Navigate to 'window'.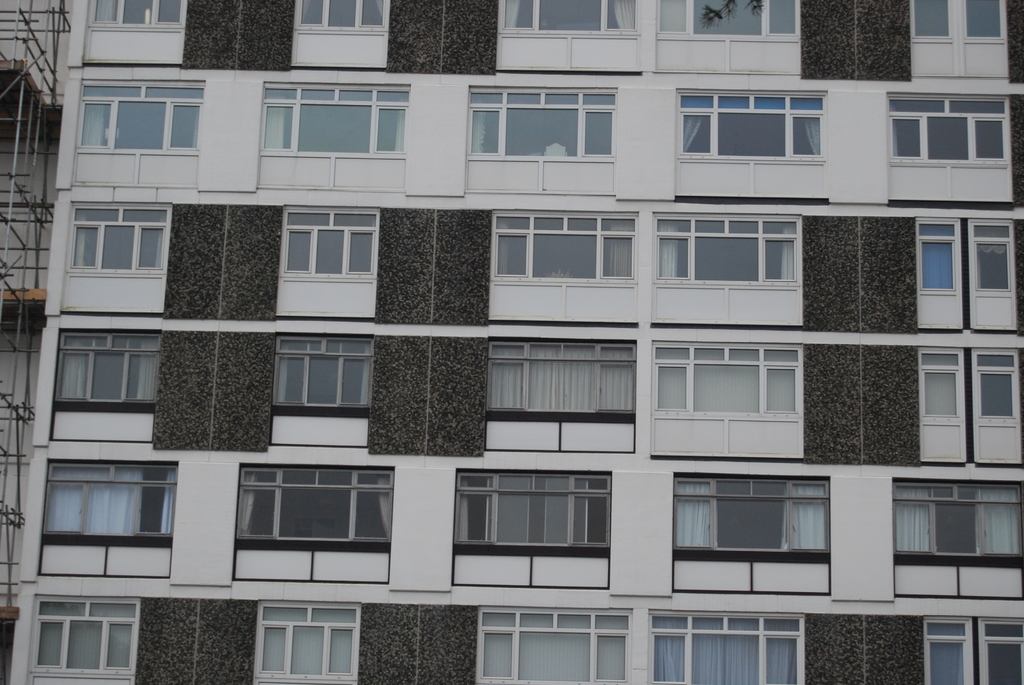
Navigation target: 473:601:636:684.
